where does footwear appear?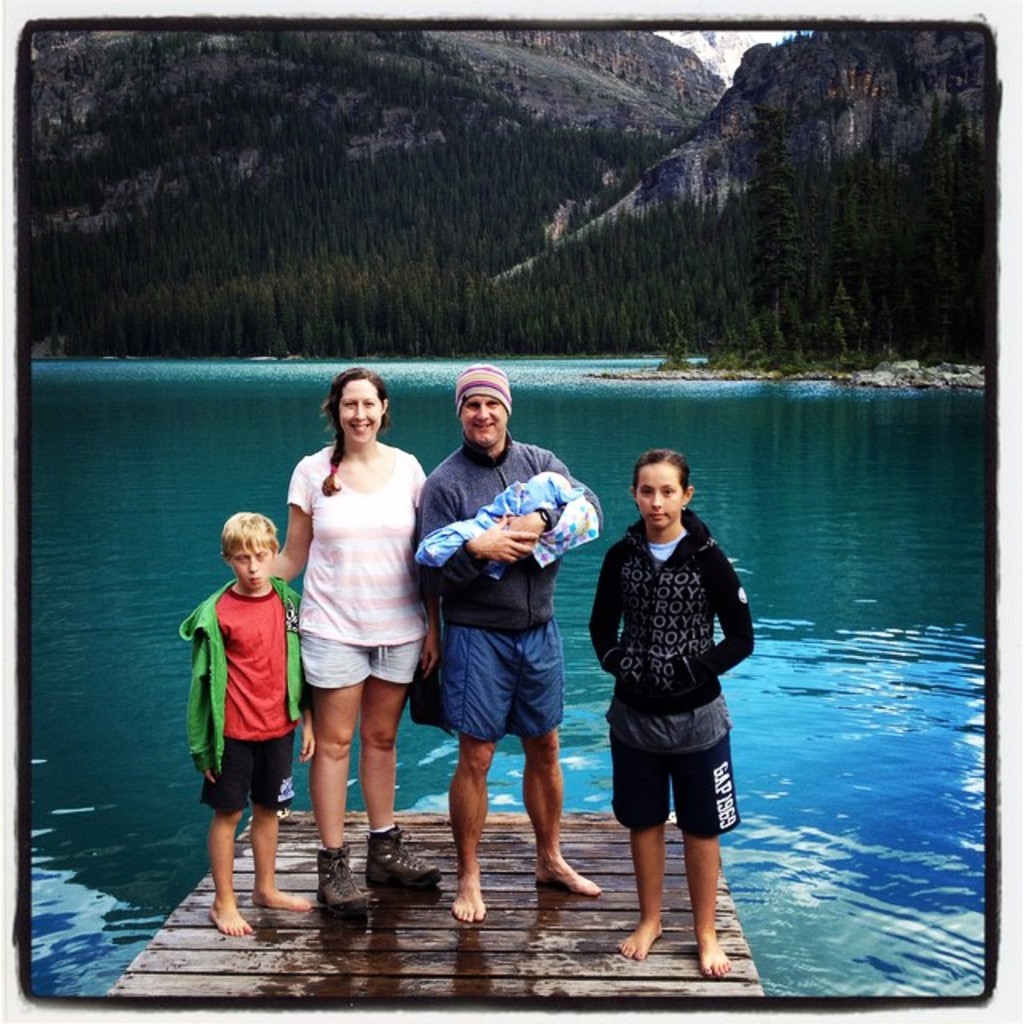
Appears at <bbox>312, 846, 378, 914</bbox>.
